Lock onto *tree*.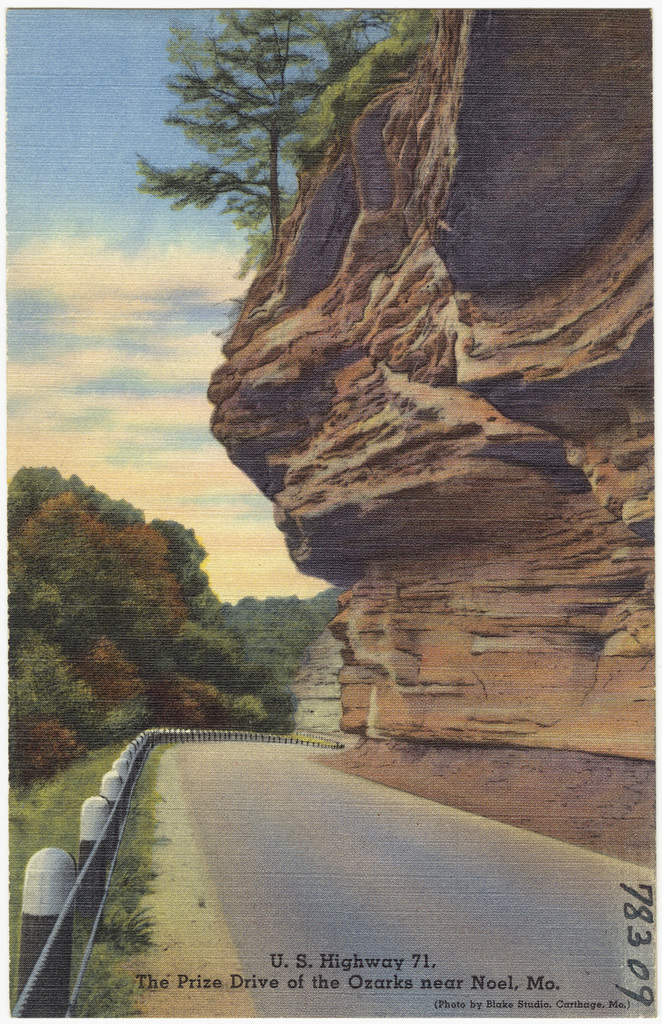
Locked: [1,455,348,792].
